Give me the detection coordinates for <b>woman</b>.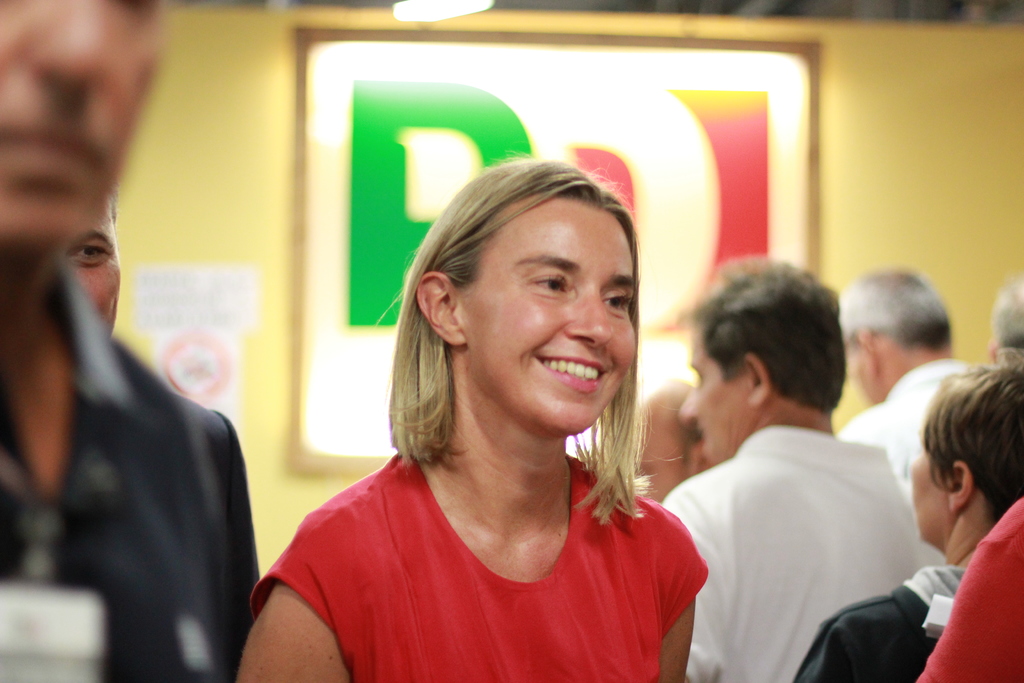
801 368 1023 682.
